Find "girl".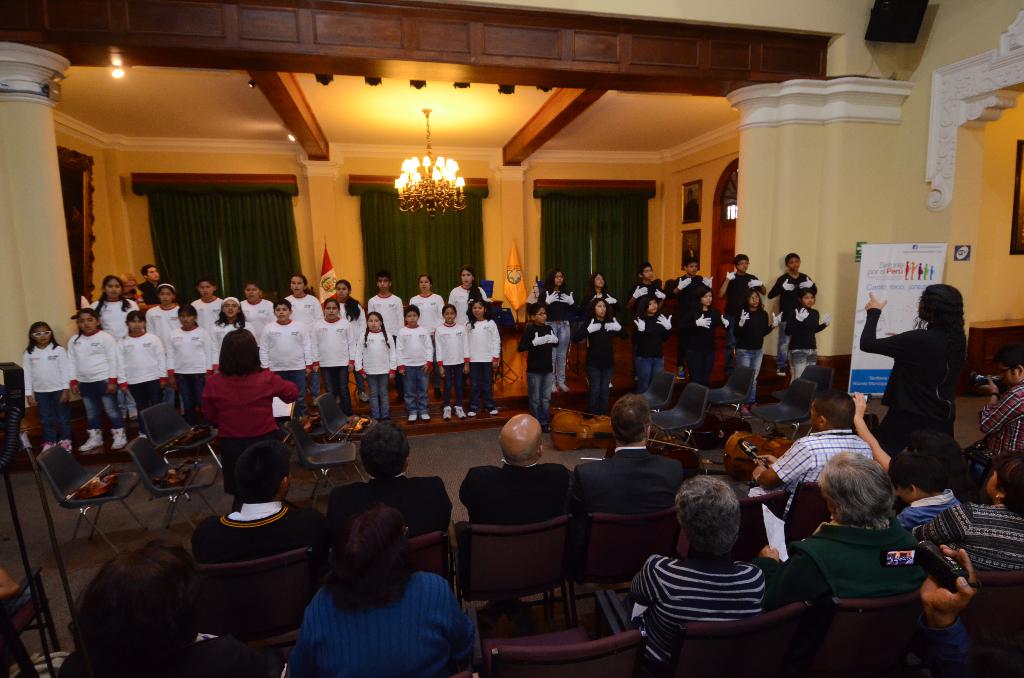
detection(537, 268, 580, 394).
